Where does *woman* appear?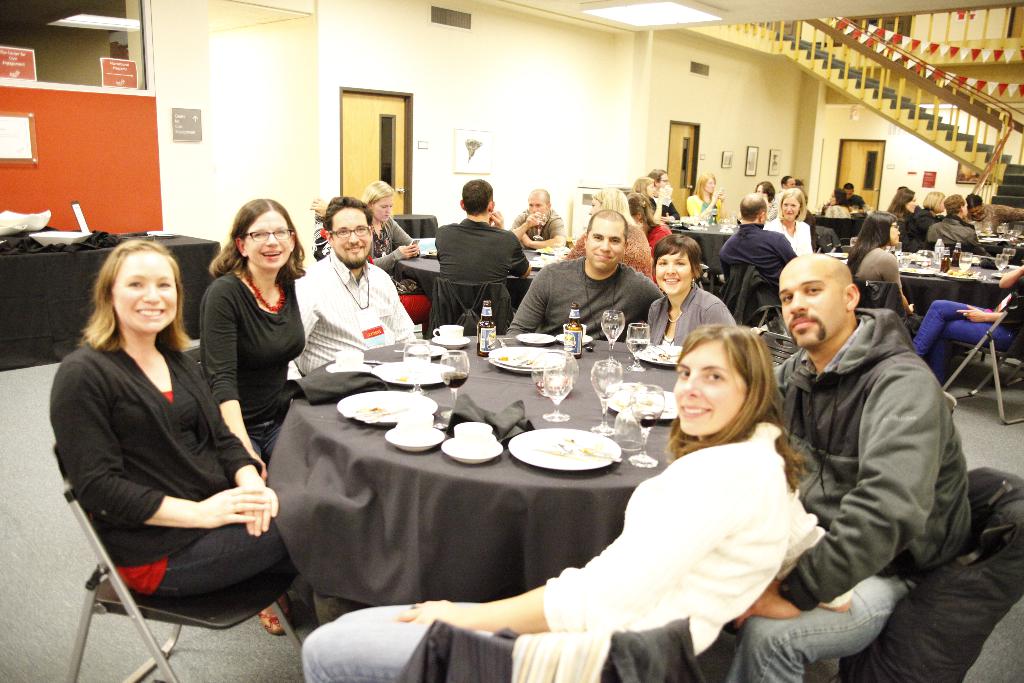
Appears at (817, 189, 867, 224).
